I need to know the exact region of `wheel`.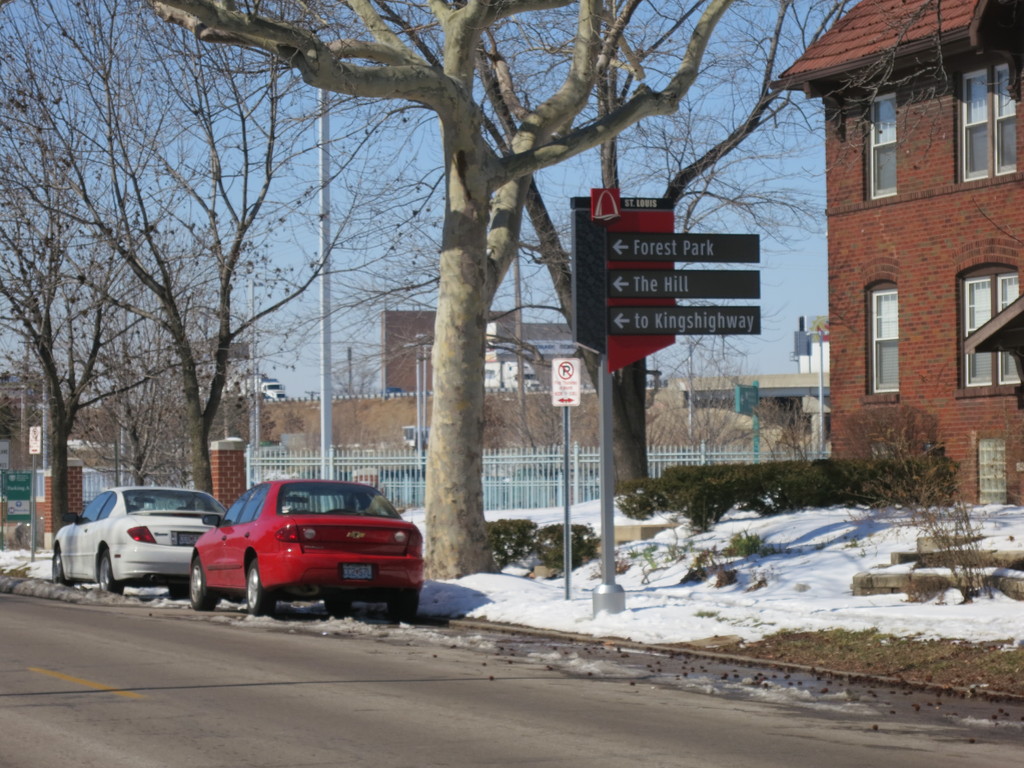
Region: x1=184 y1=557 x2=231 y2=611.
